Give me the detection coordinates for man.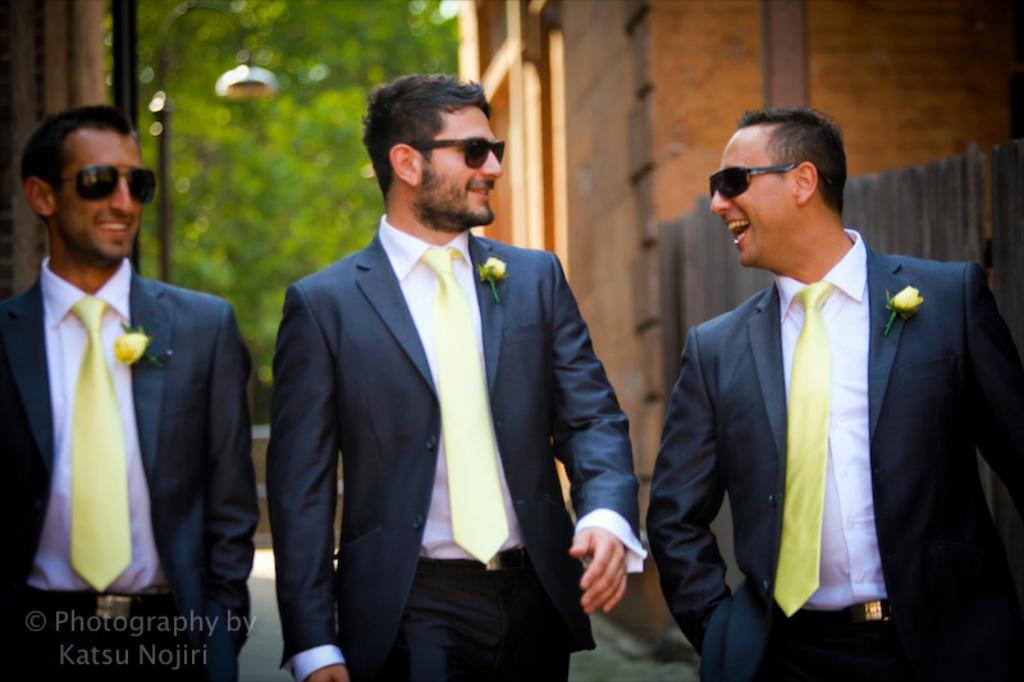
select_region(0, 96, 261, 681).
